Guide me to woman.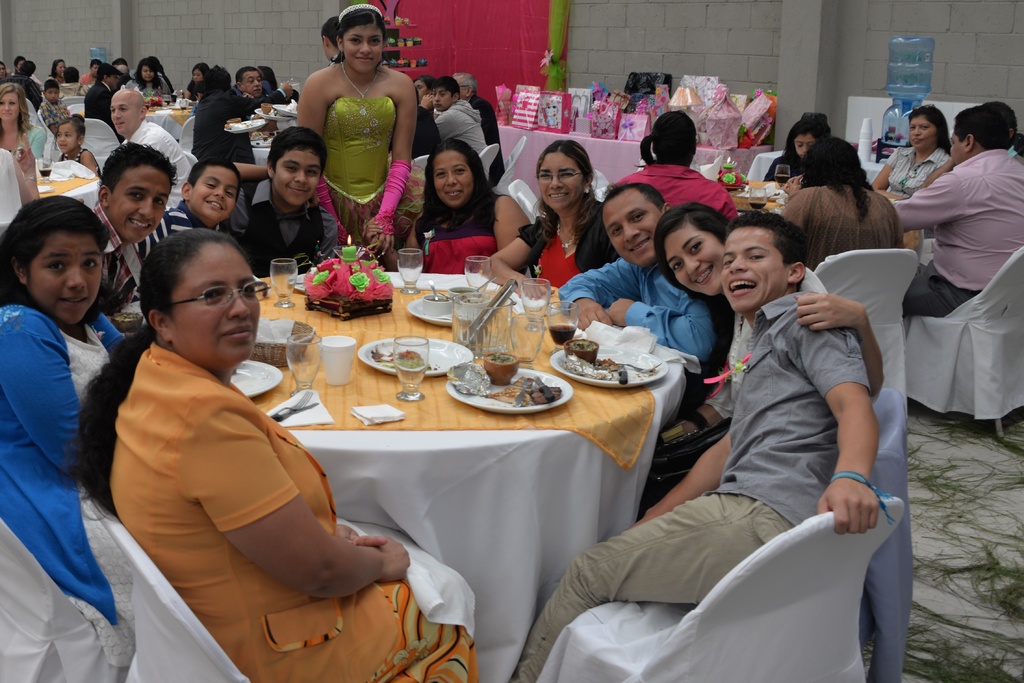
Guidance: region(653, 204, 884, 399).
